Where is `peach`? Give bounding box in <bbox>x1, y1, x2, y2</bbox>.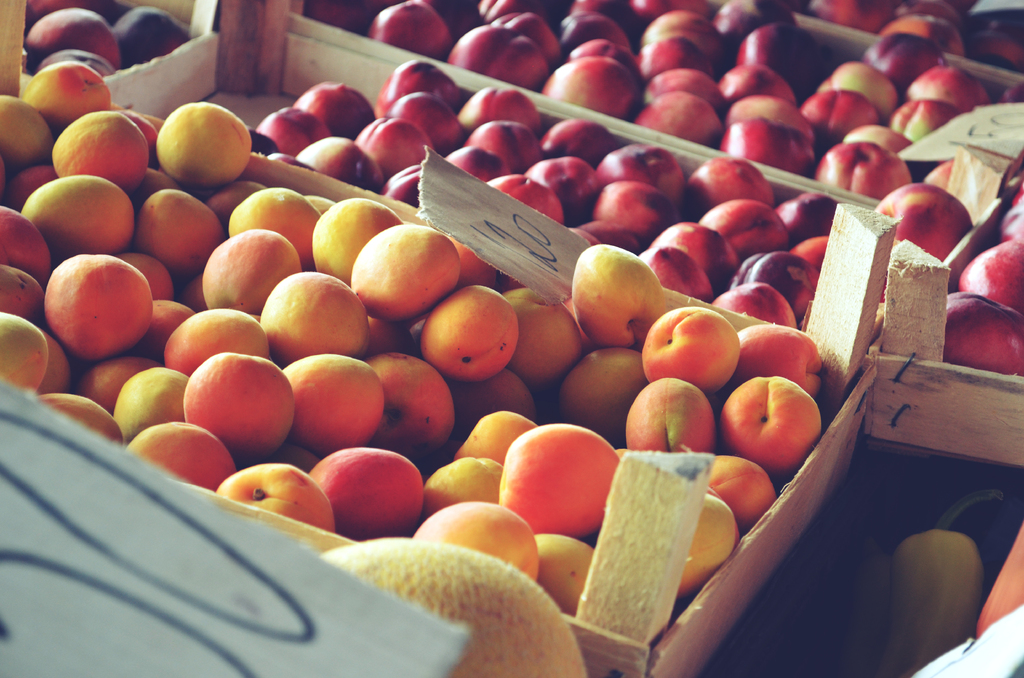
<bbox>947, 290, 1023, 375</bbox>.
